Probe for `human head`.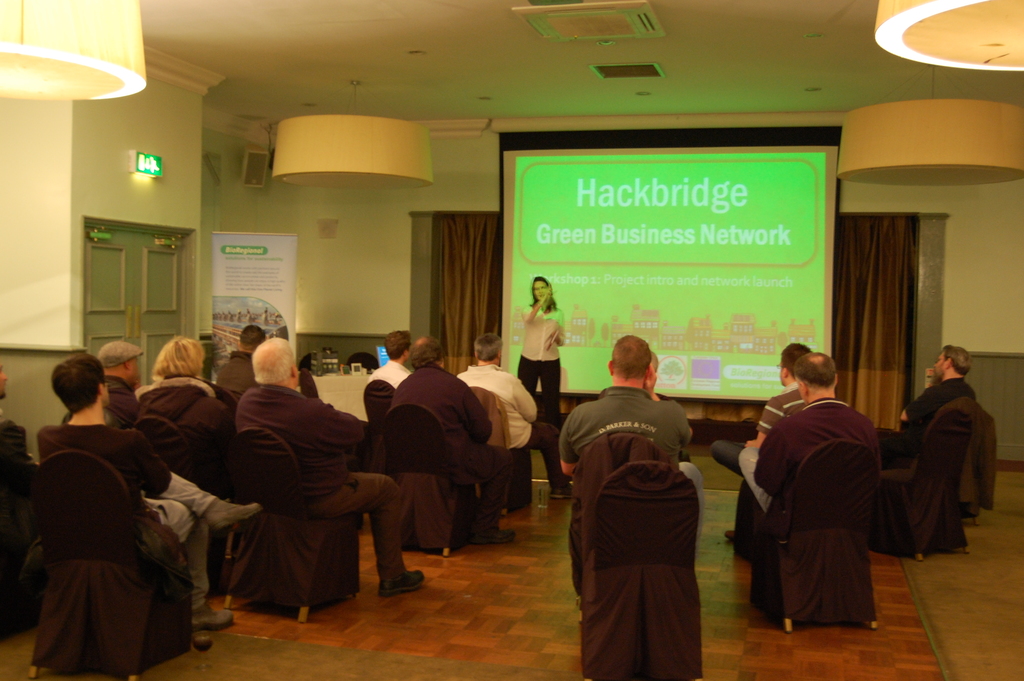
Probe result: <box>786,348,857,408</box>.
